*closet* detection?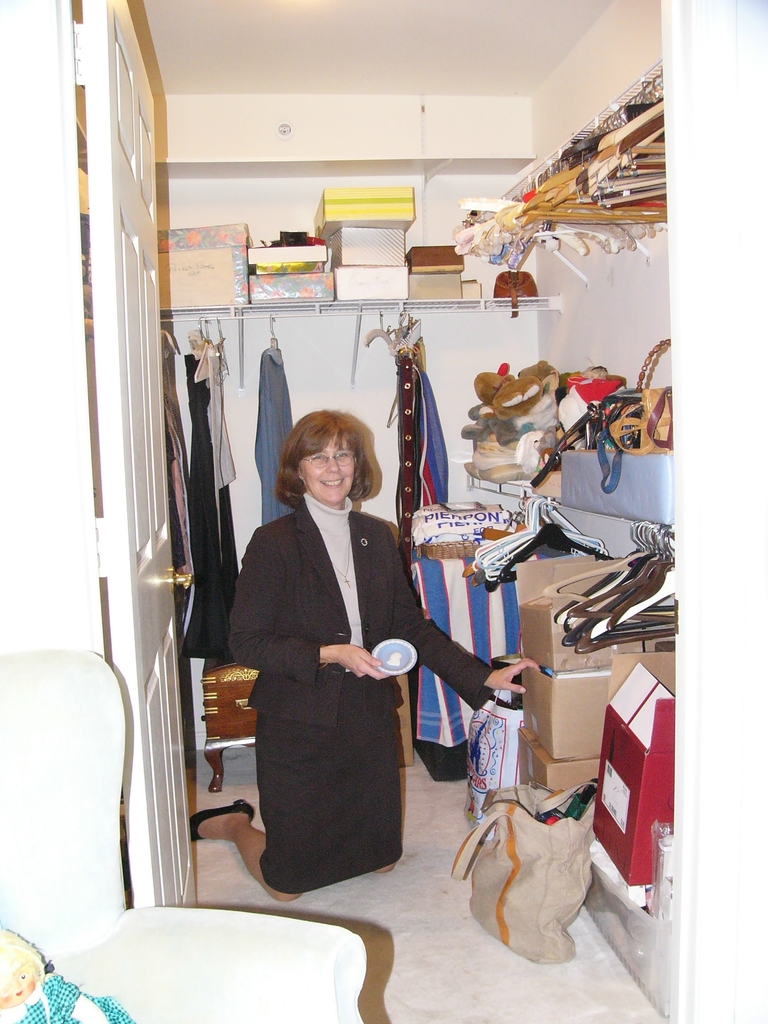
(449, 54, 683, 1023)
